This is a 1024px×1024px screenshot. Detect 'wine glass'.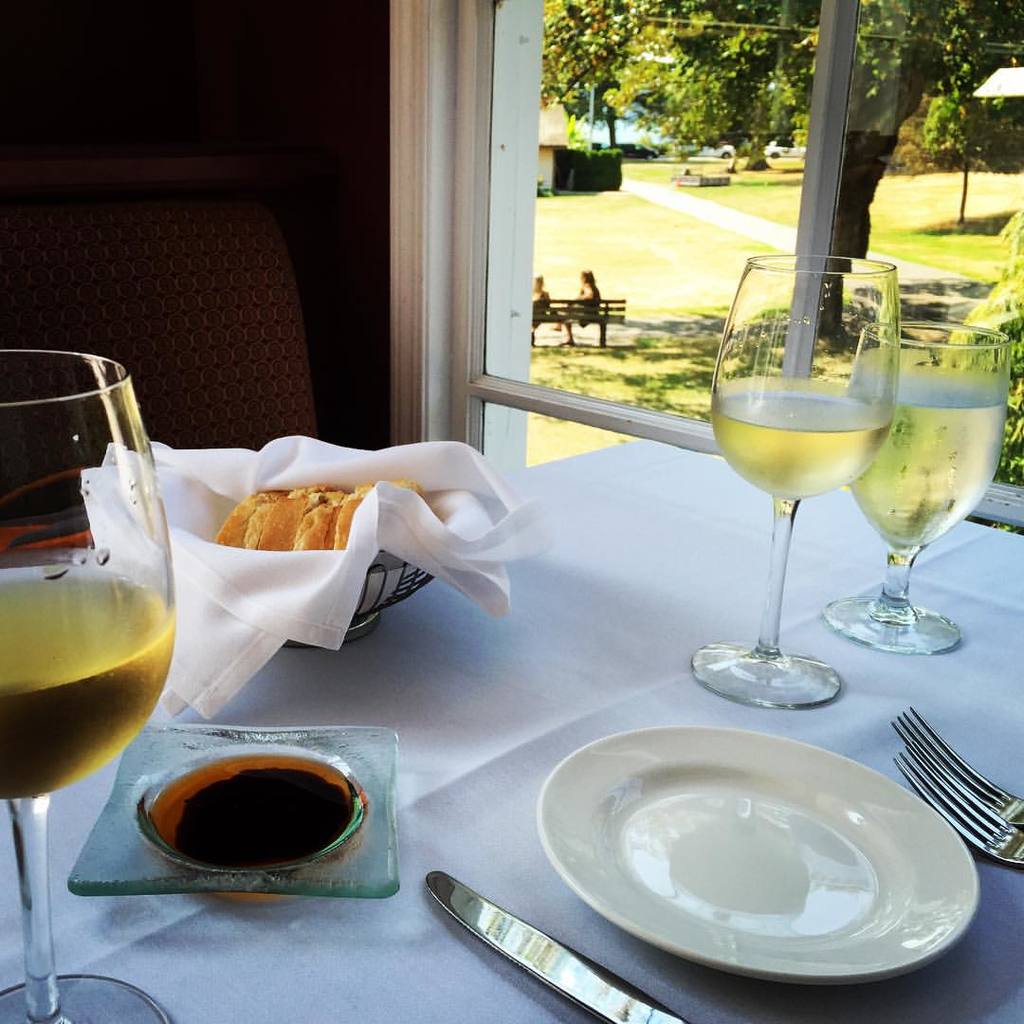
pyautogui.locateOnScreen(693, 254, 902, 708).
